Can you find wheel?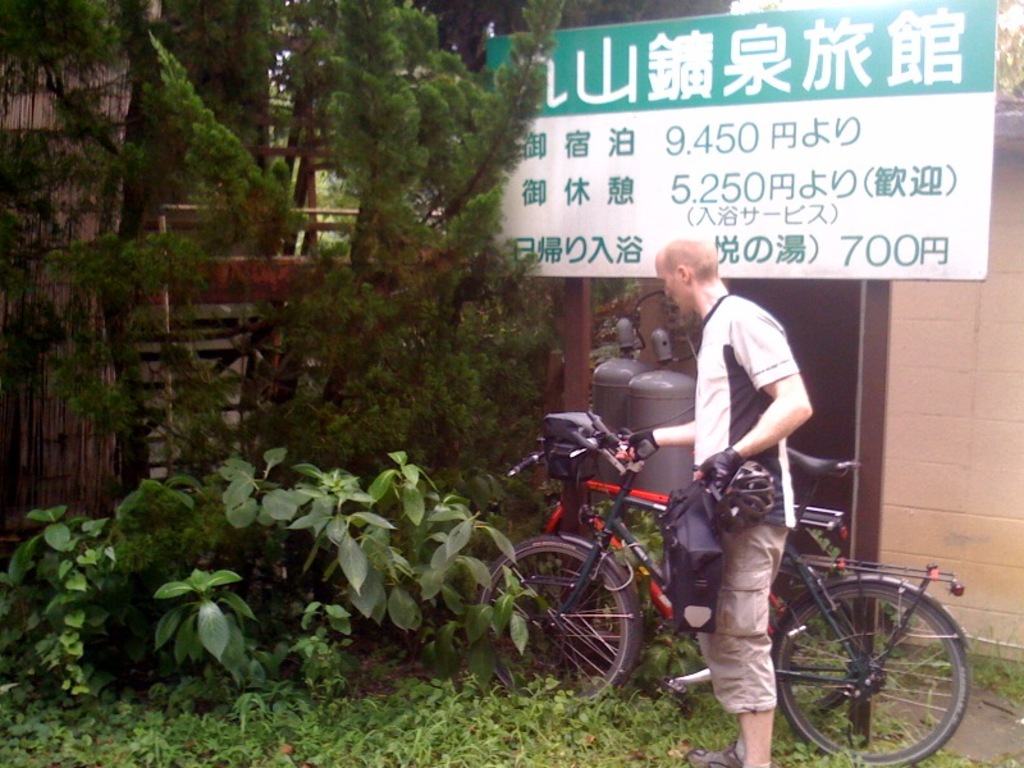
Yes, bounding box: (511,547,655,691).
